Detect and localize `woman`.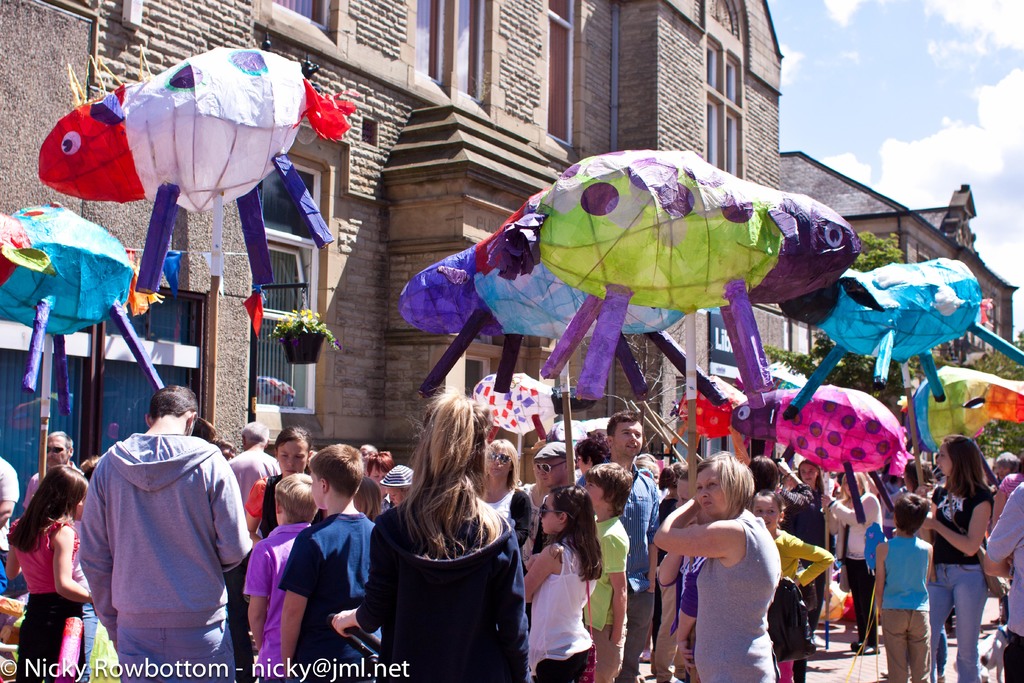
Localized at (657,461,691,555).
